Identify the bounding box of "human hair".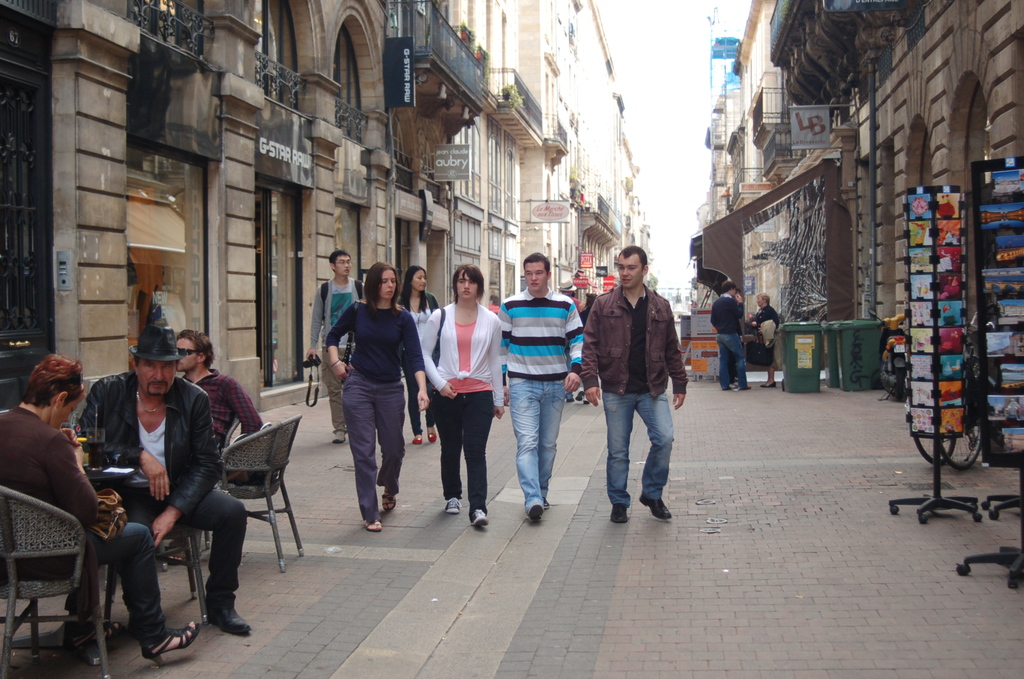
locate(619, 246, 644, 274).
